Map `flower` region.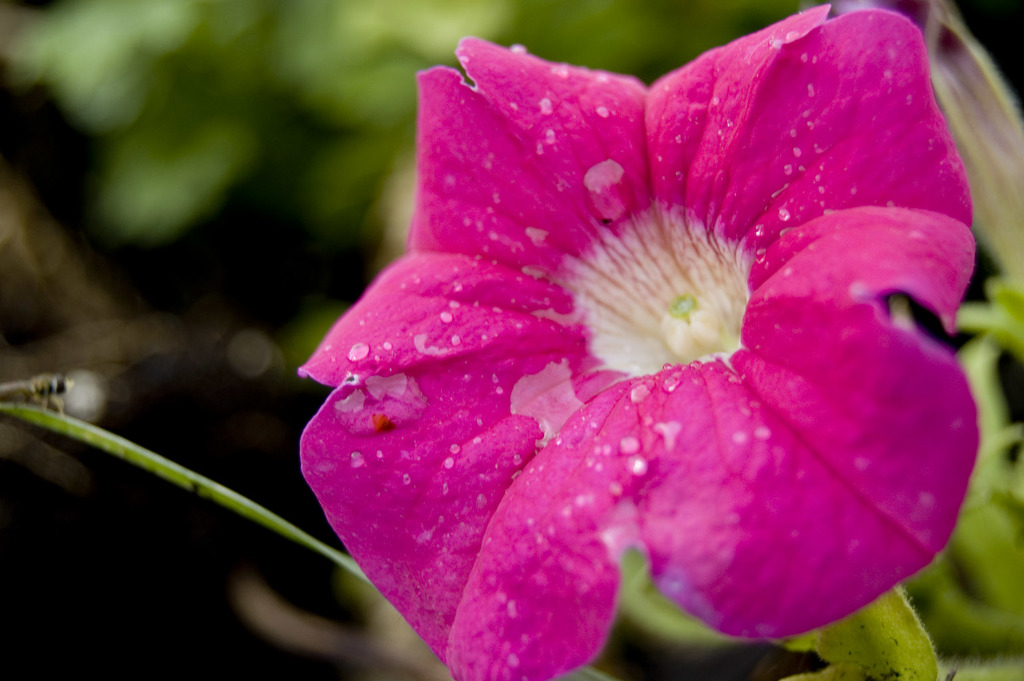
Mapped to locate(296, 4, 973, 680).
